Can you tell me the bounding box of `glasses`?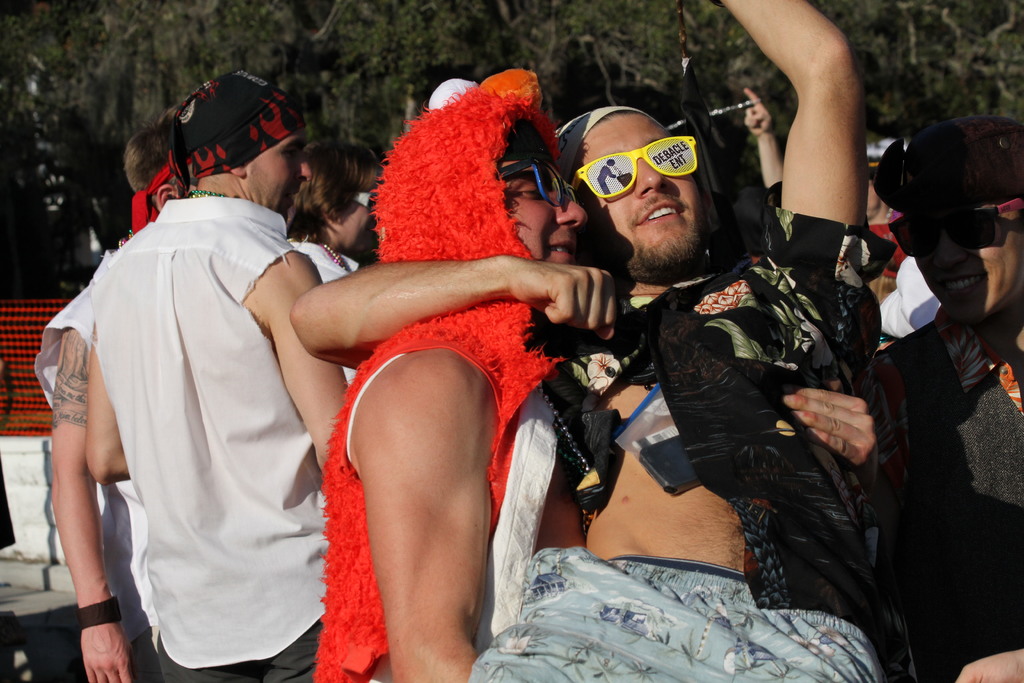
region(889, 199, 1023, 262).
